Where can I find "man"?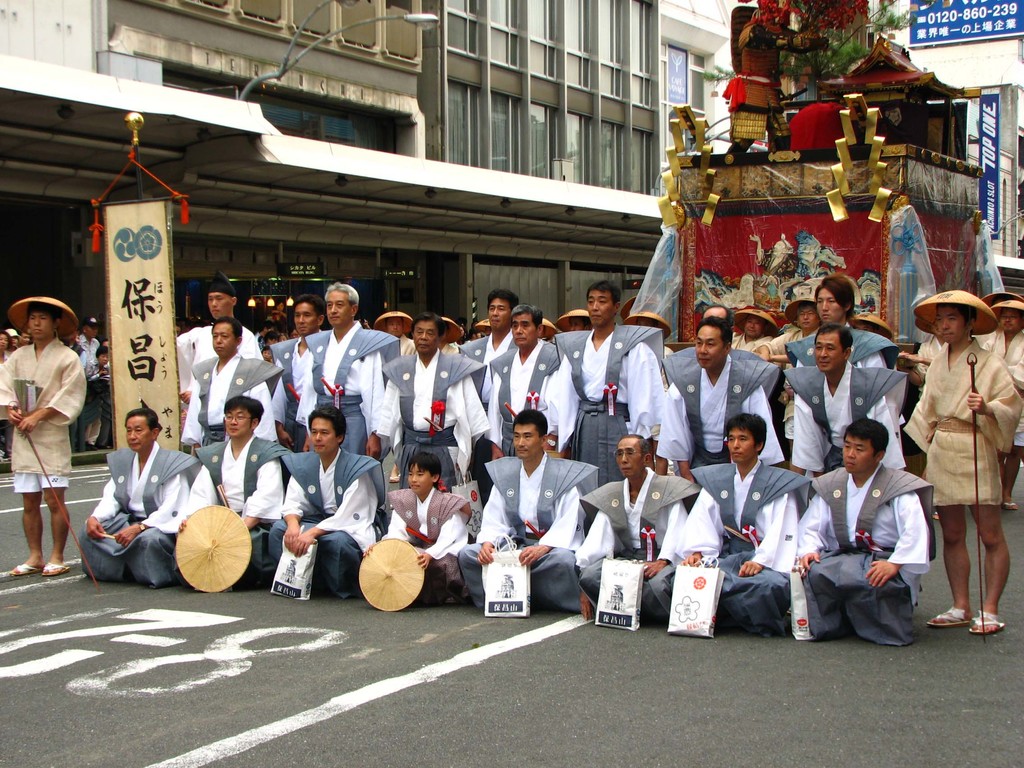
You can find it at <bbox>2, 328, 10, 367</bbox>.
